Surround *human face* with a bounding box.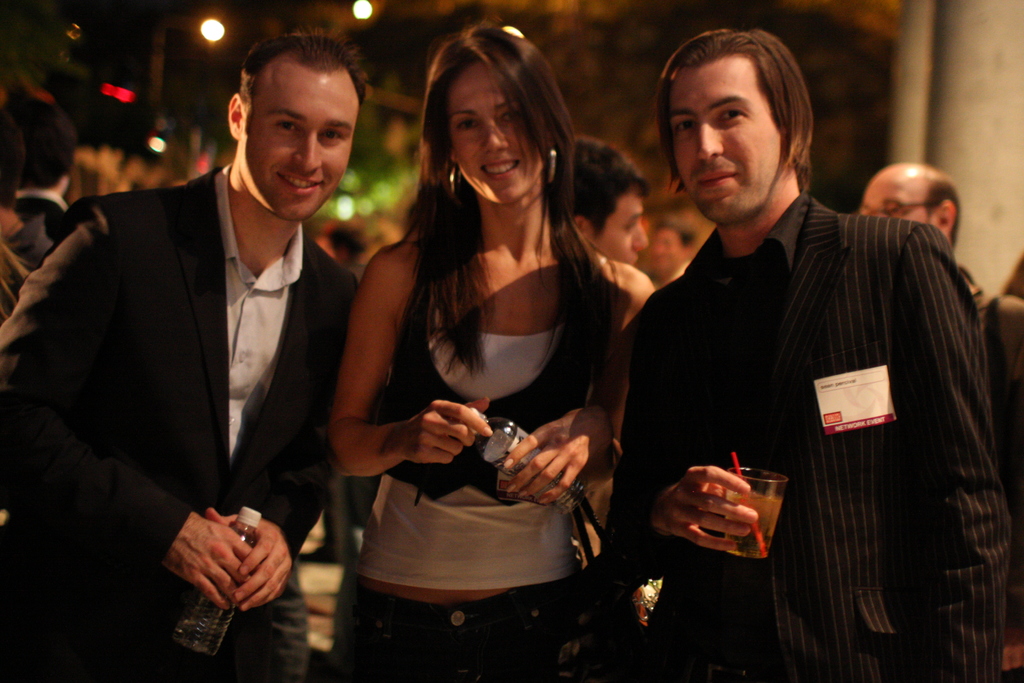
[860, 171, 944, 226].
